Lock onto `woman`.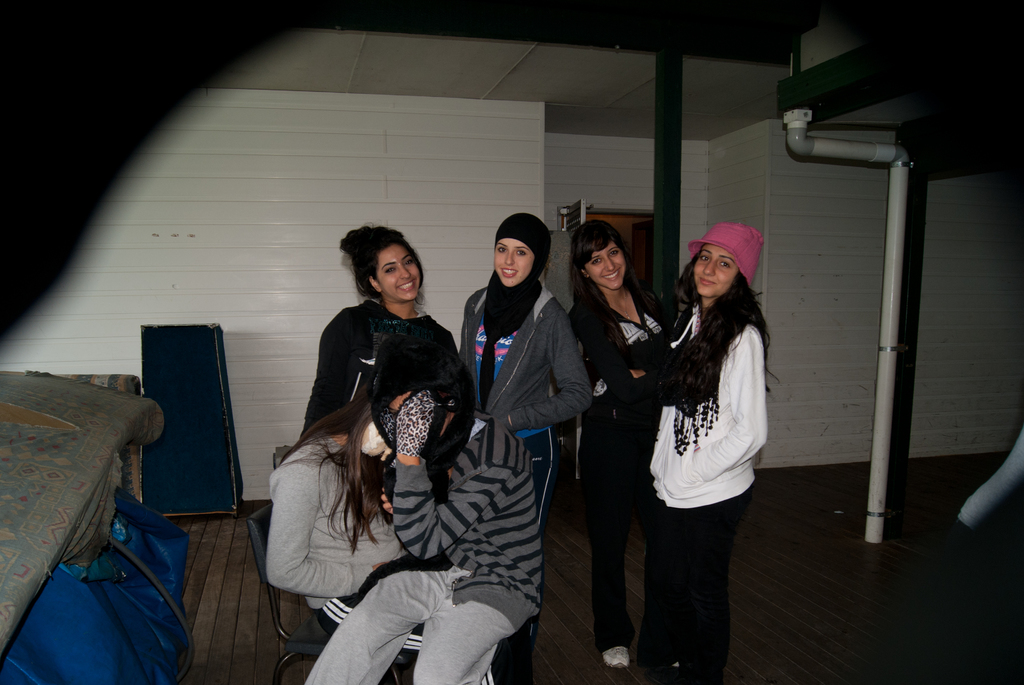
Locked: box(270, 391, 540, 684).
